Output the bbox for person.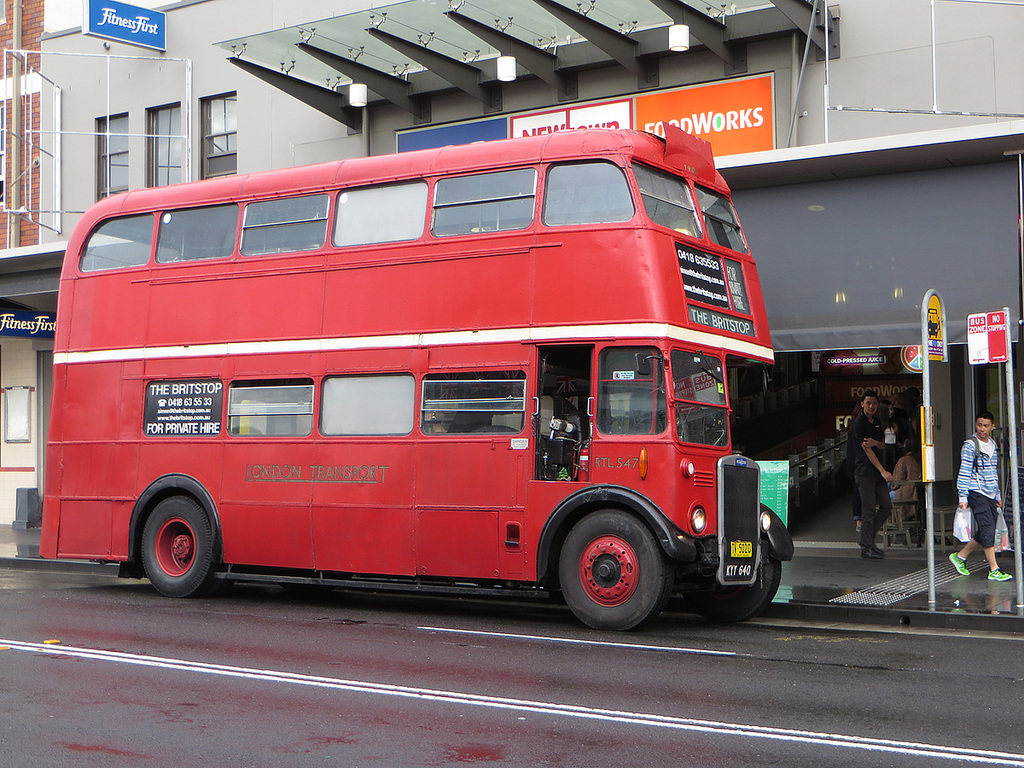
(left=895, top=443, right=922, bottom=532).
